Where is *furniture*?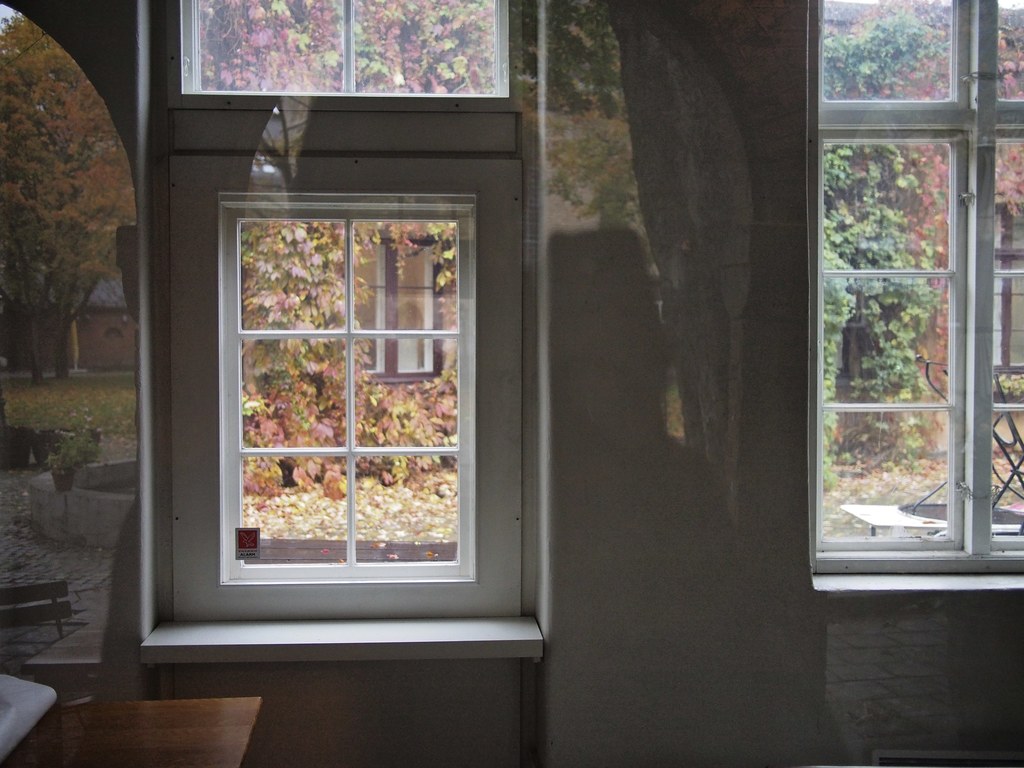
crop(839, 355, 1023, 534).
